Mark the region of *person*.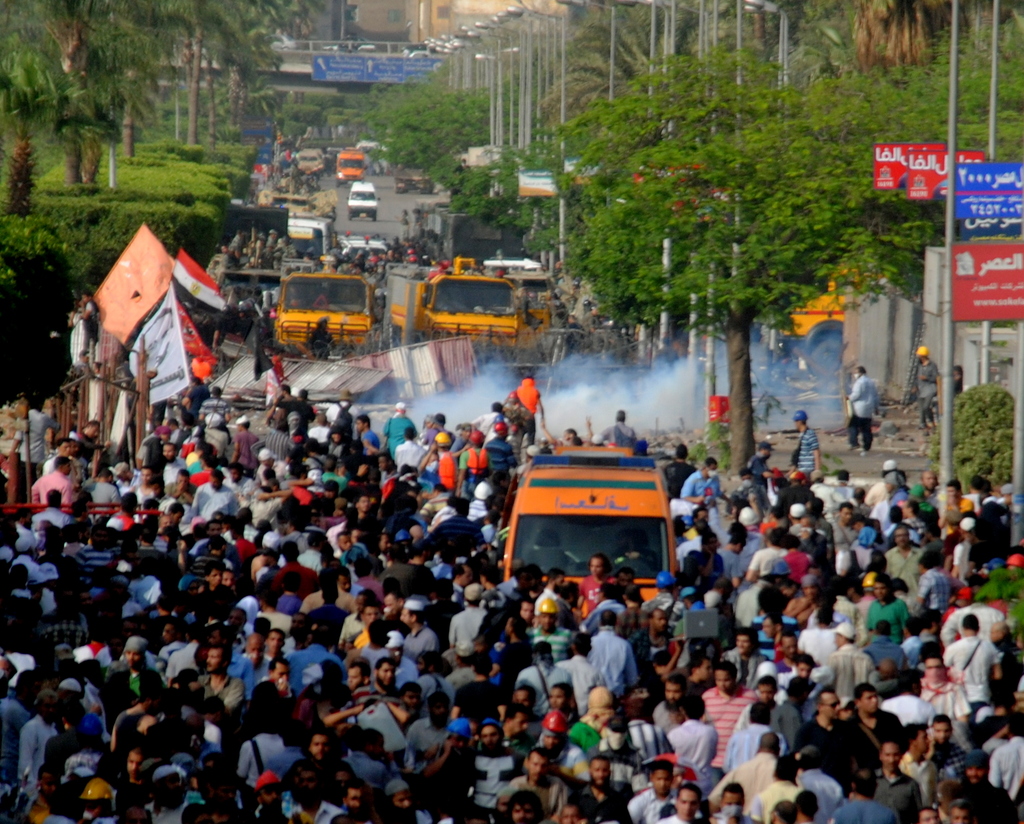
Region: <box>625,764,681,823</box>.
